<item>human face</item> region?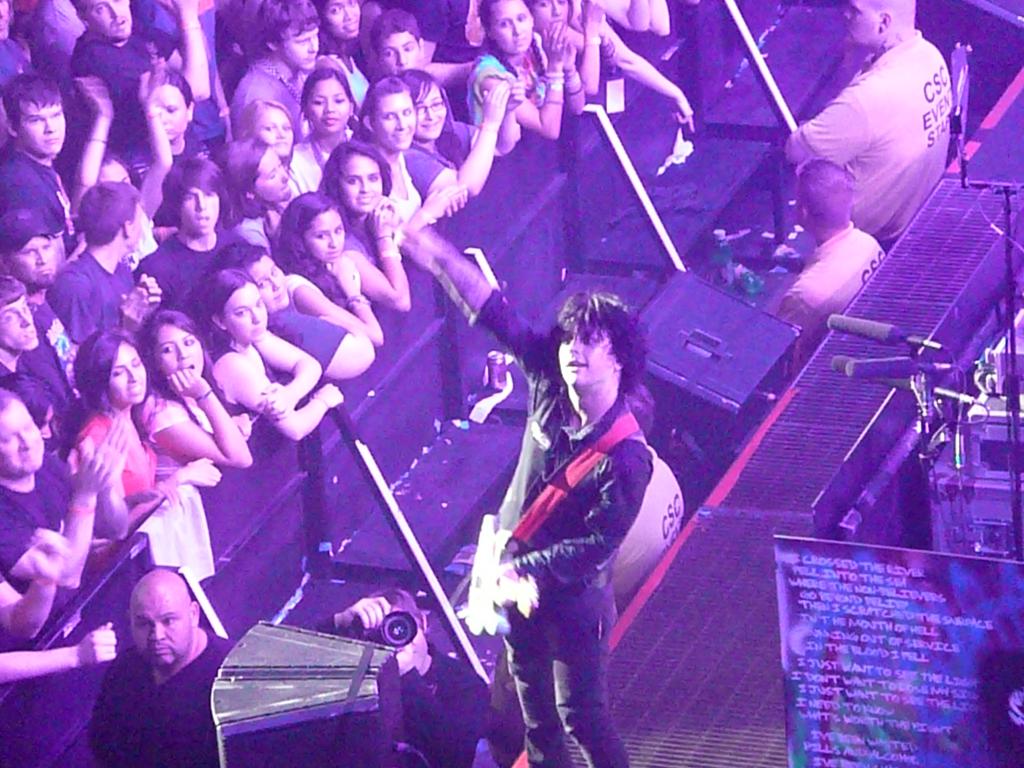
[323,3,362,40]
